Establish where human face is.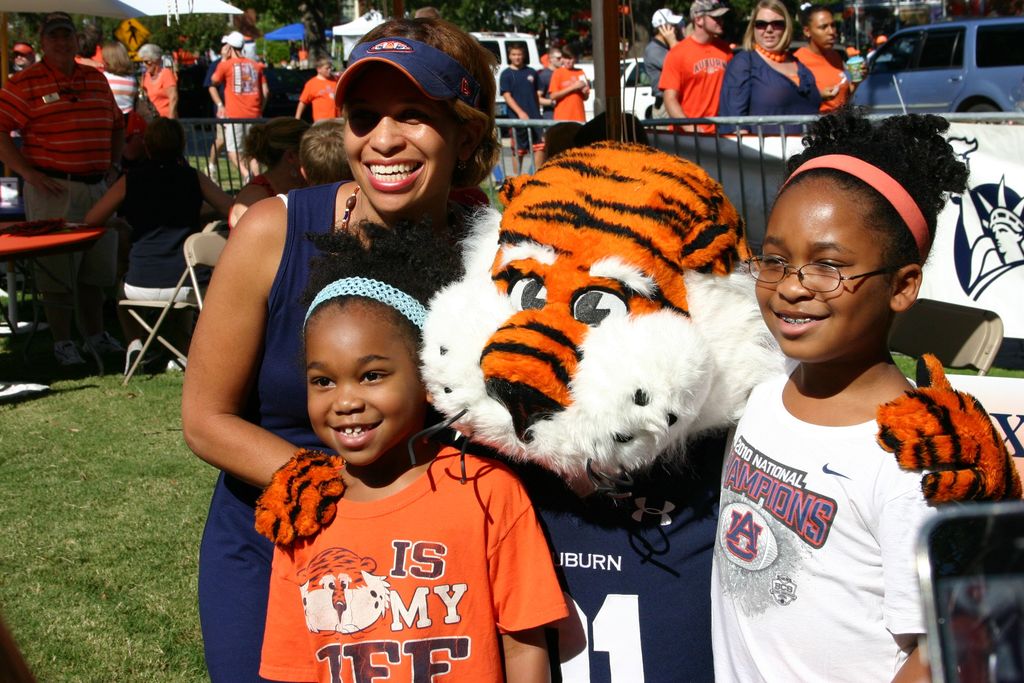
Established at 318,62,332,81.
